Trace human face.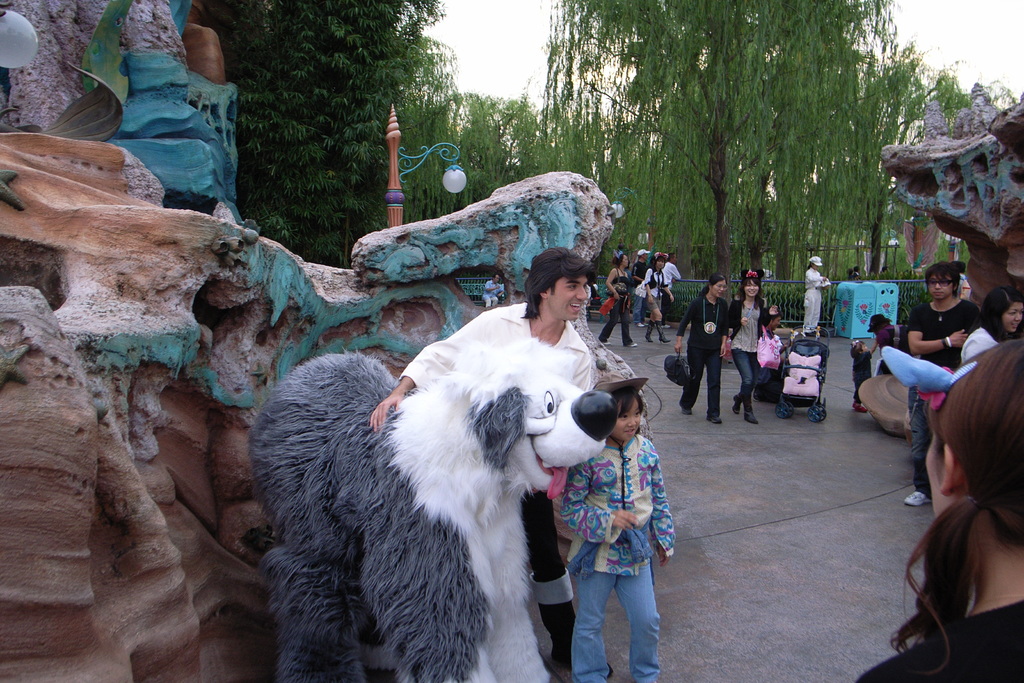
Traced to [left=657, top=259, right=666, bottom=272].
